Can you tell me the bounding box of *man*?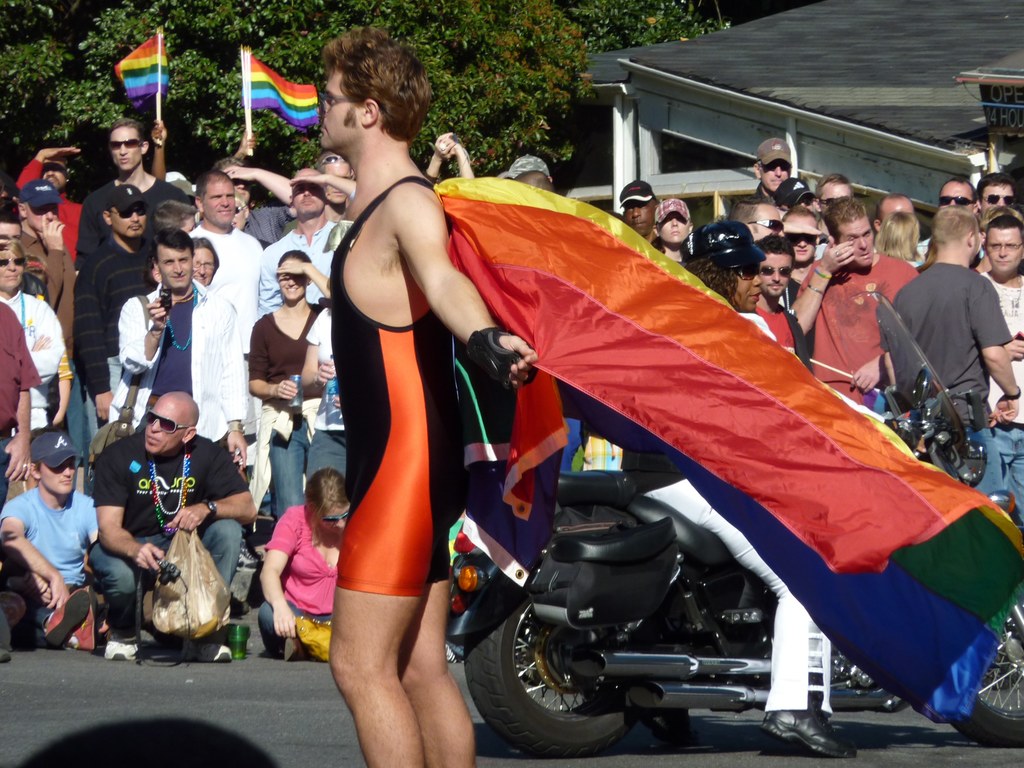
<region>251, 163, 356, 316</region>.
